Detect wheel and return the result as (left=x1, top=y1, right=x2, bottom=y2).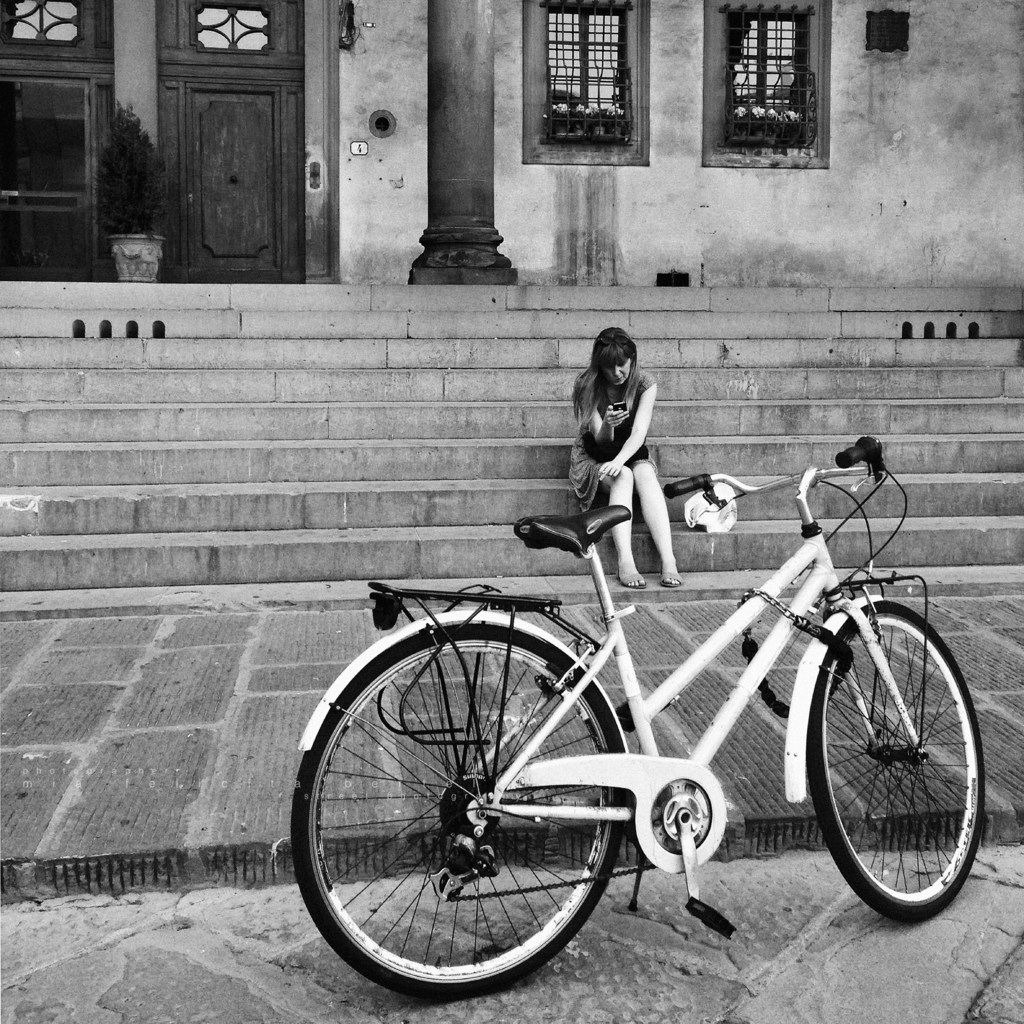
(left=308, top=625, right=658, bottom=995).
